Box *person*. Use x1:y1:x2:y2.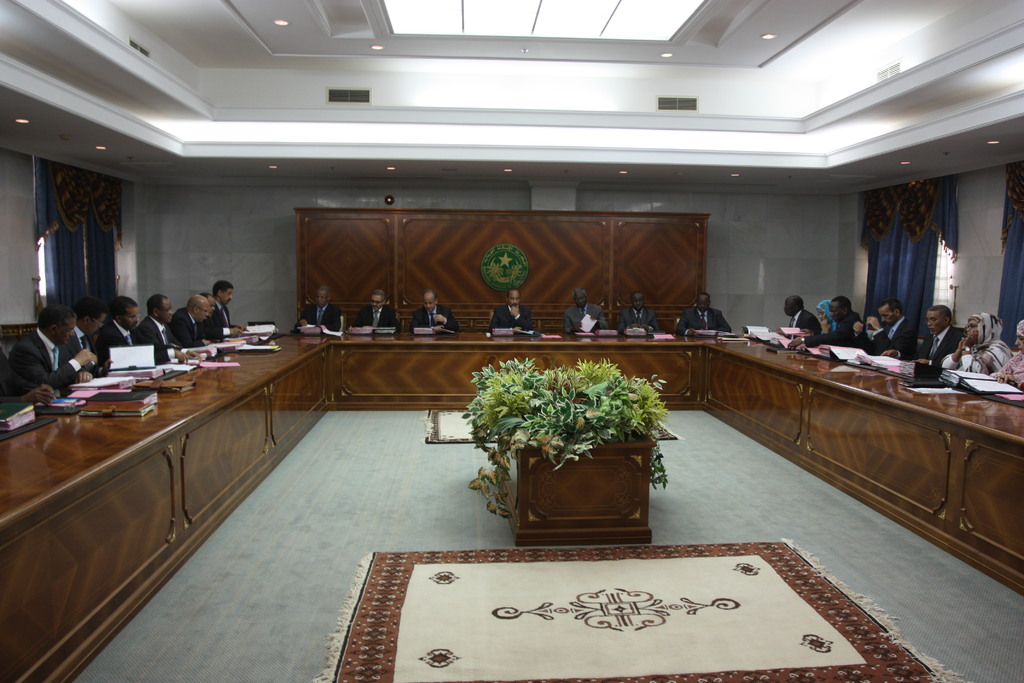
170:292:226:346.
